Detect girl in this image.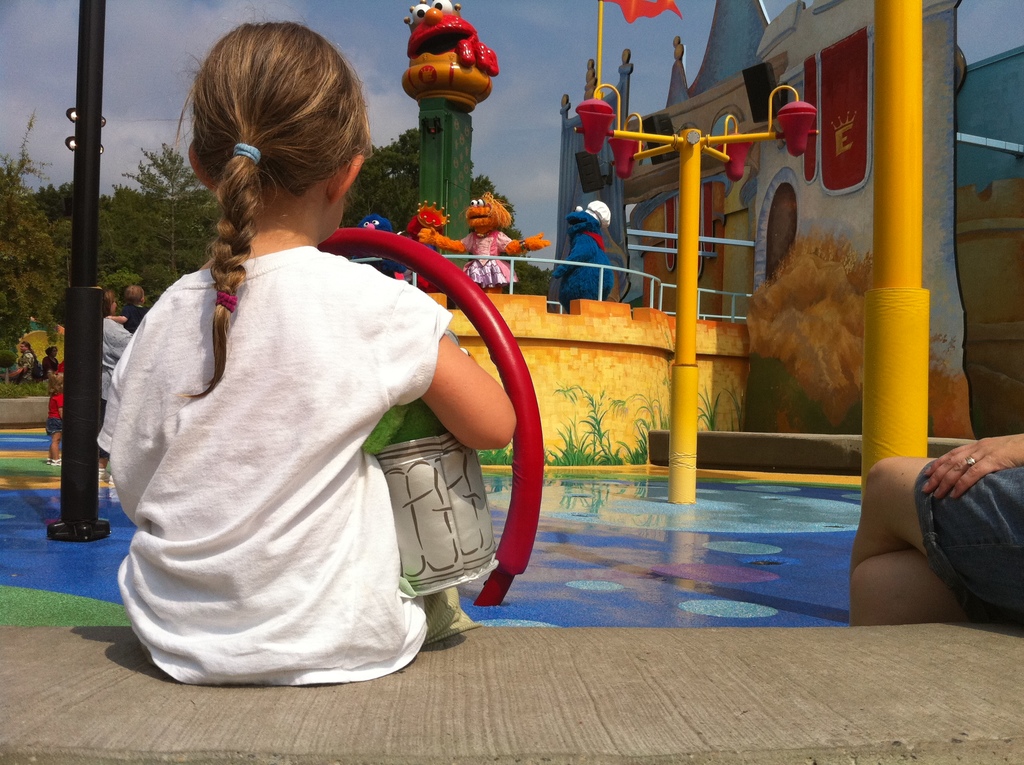
Detection: region(838, 424, 1023, 623).
